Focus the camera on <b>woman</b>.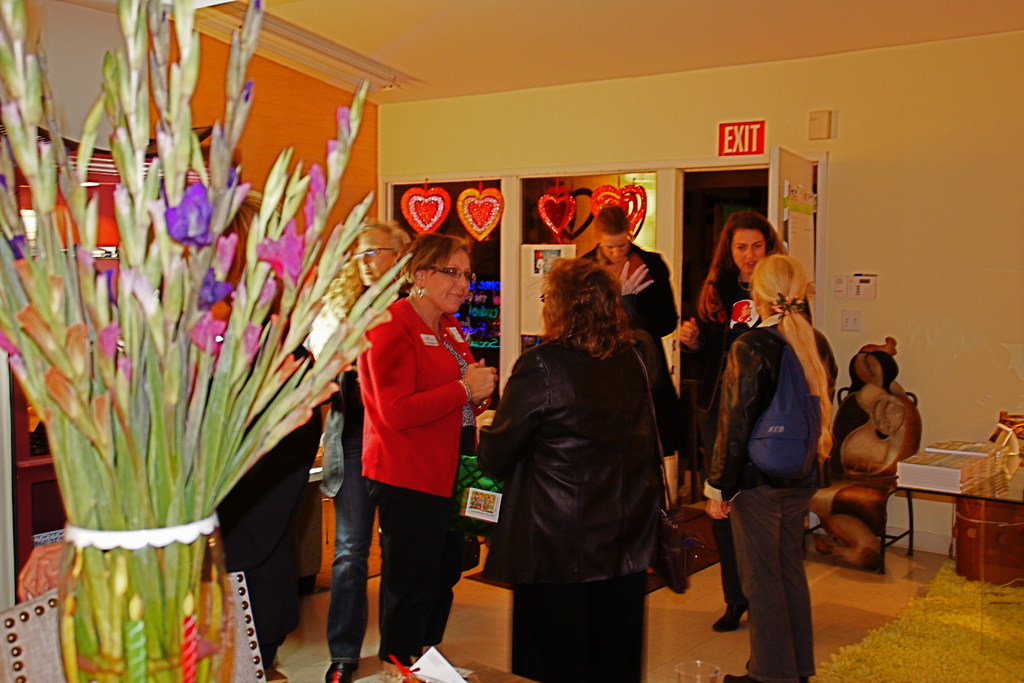
Focus region: locate(578, 204, 680, 460).
